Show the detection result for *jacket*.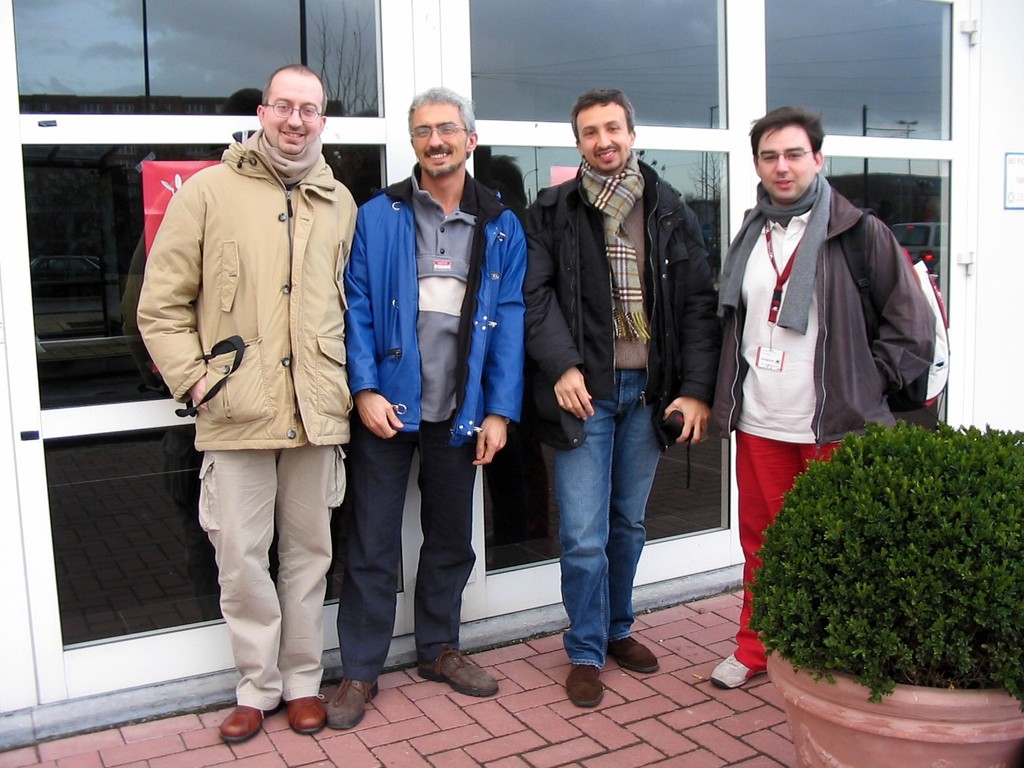
[344,161,529,451].
